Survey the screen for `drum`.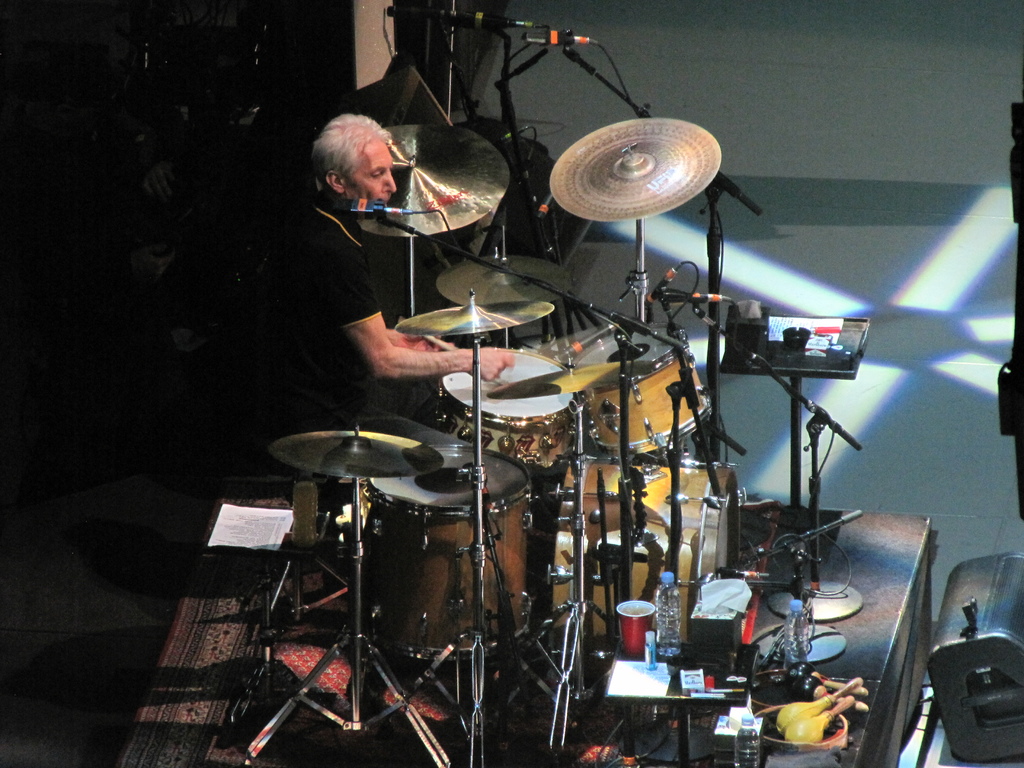
Survey found: Rect(362, 441, 545, 667).
